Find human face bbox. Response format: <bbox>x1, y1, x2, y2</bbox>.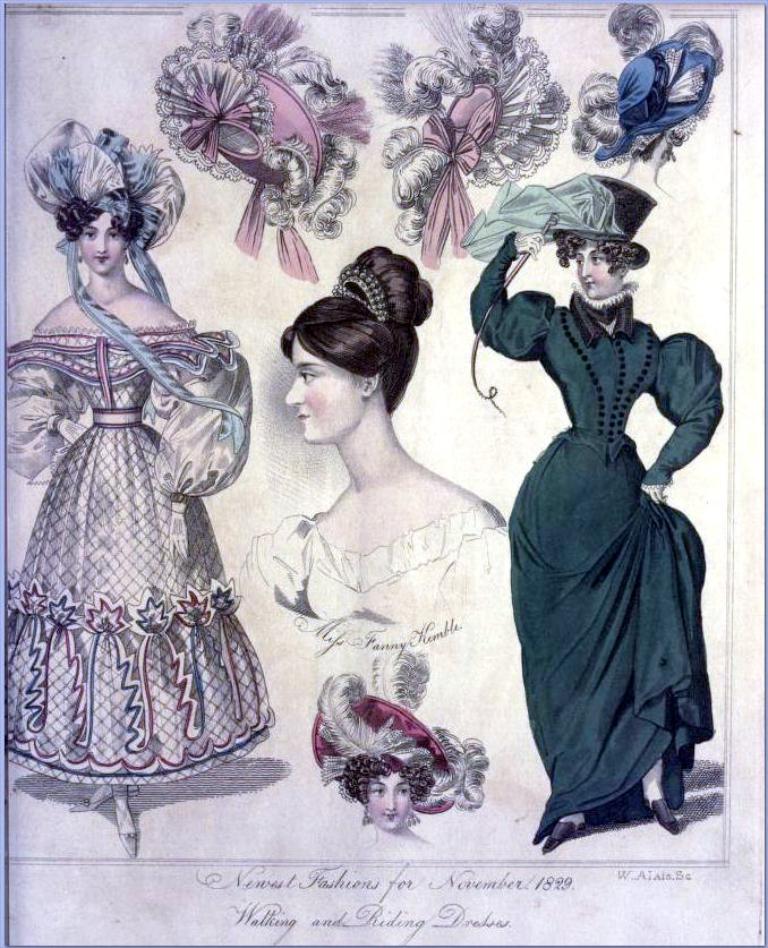
<bbox>574, 246, 616, 296</bbox>.
